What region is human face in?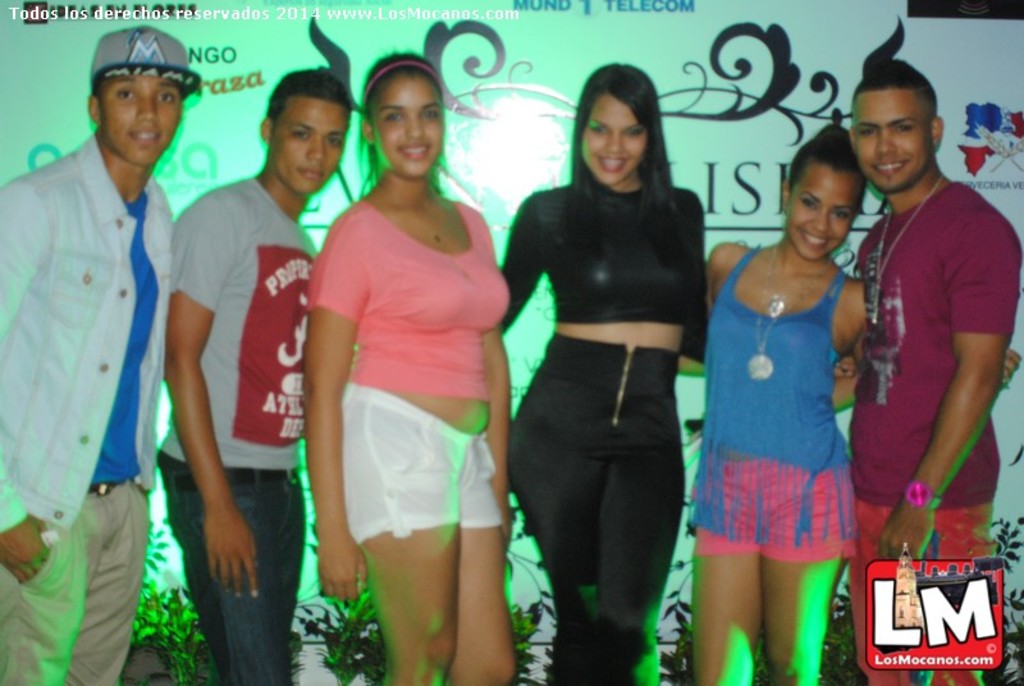
[x1=582, y1=91, x2=653, y2=187].
